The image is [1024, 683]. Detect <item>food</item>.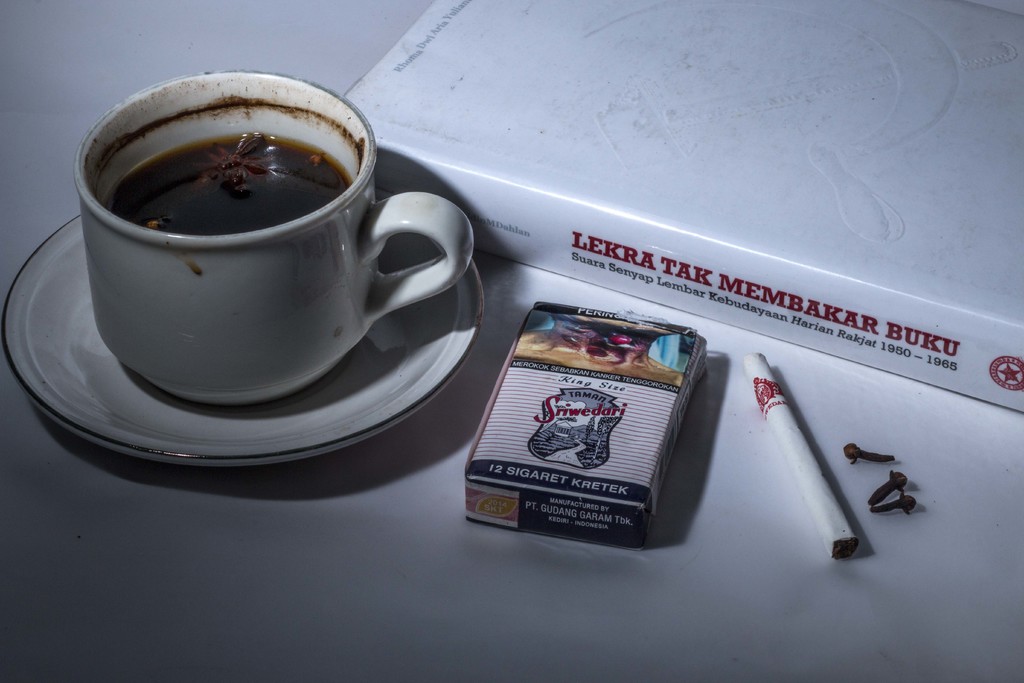
Detection: (x1=875, y1=490, x2=917, y2=520).
